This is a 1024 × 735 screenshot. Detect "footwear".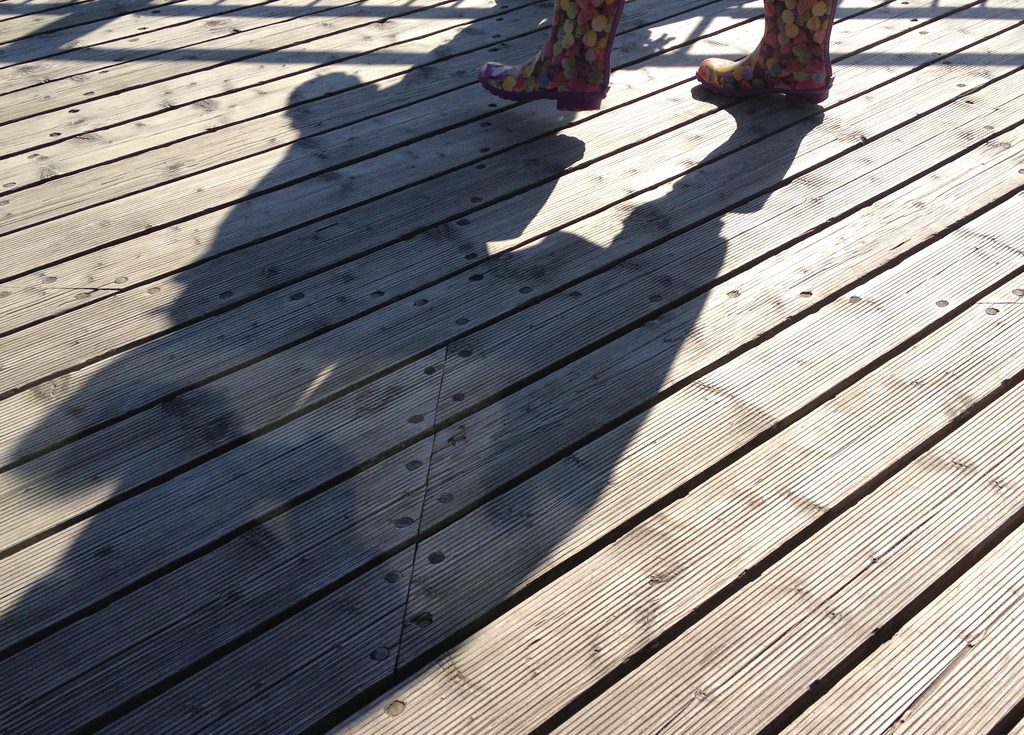
[692, 0, 835, 106].
